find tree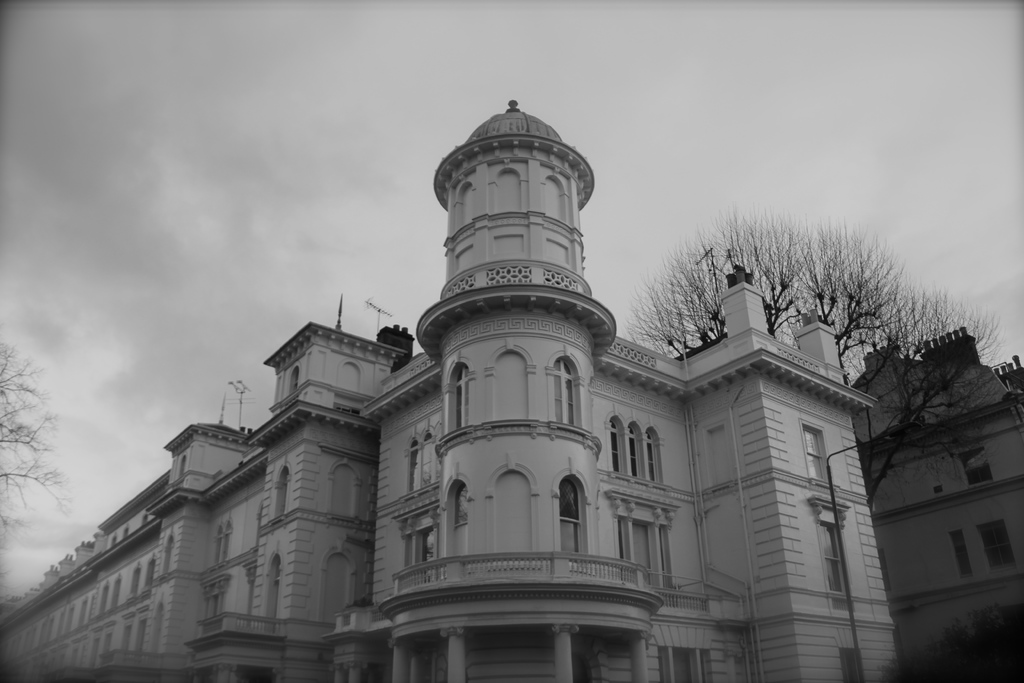
box(605, 185, 1016, 514)
